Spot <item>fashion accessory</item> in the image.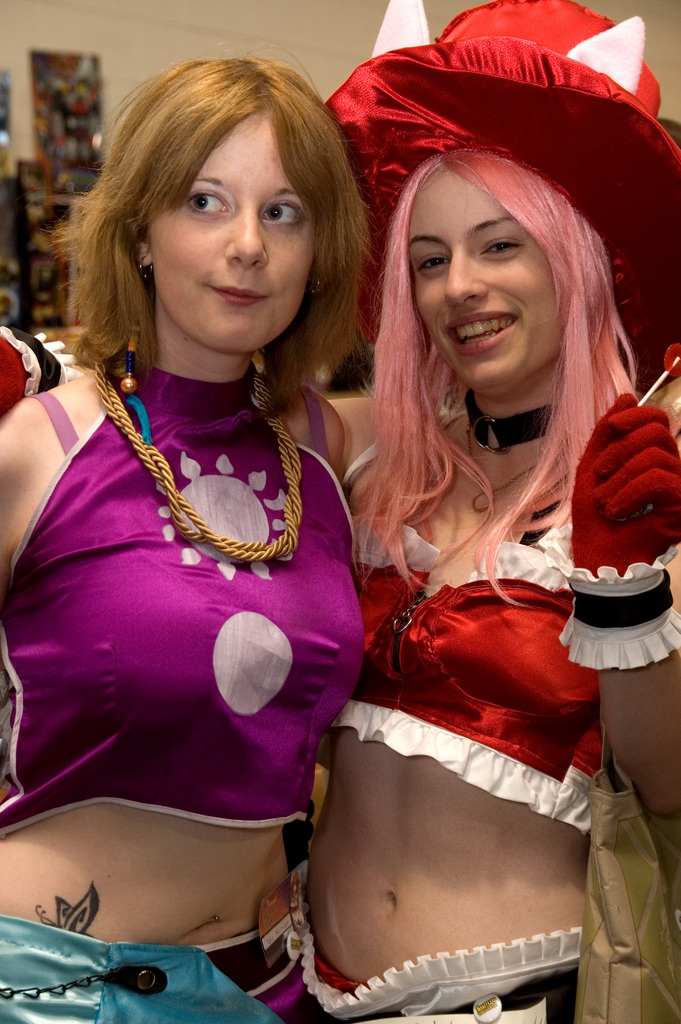
<item>fashion accessory</item> found at rect(319, 0, 680, 348).
